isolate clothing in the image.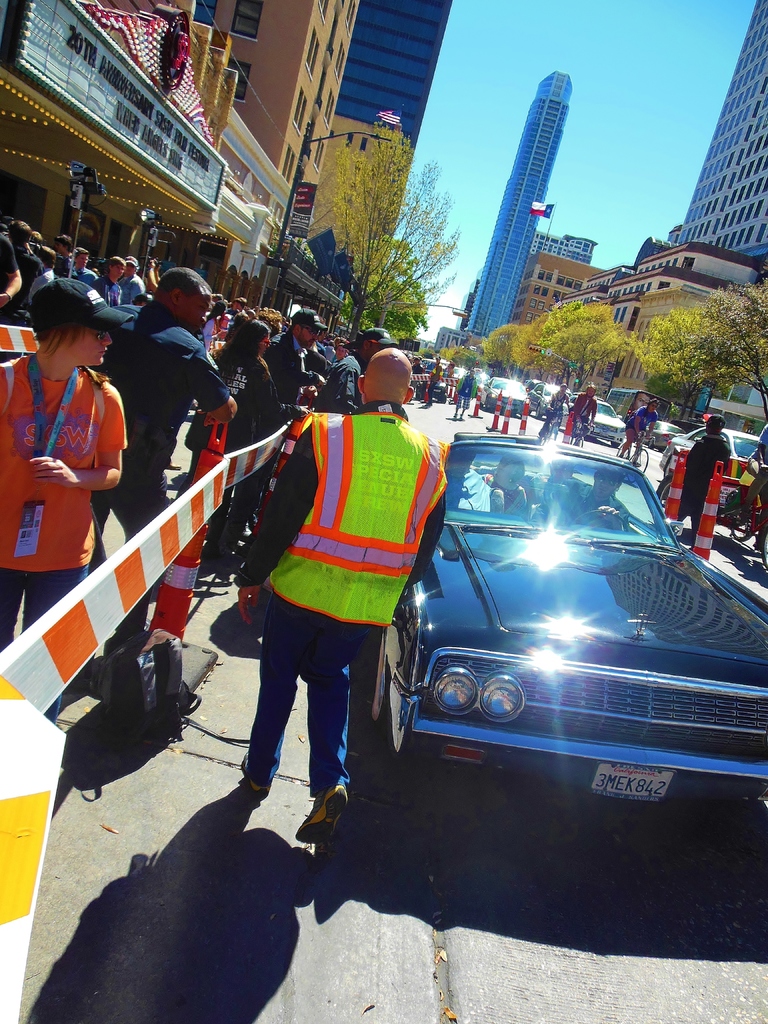
Isolated region: (x1=674, y1=428, x2=730, y2=540).
